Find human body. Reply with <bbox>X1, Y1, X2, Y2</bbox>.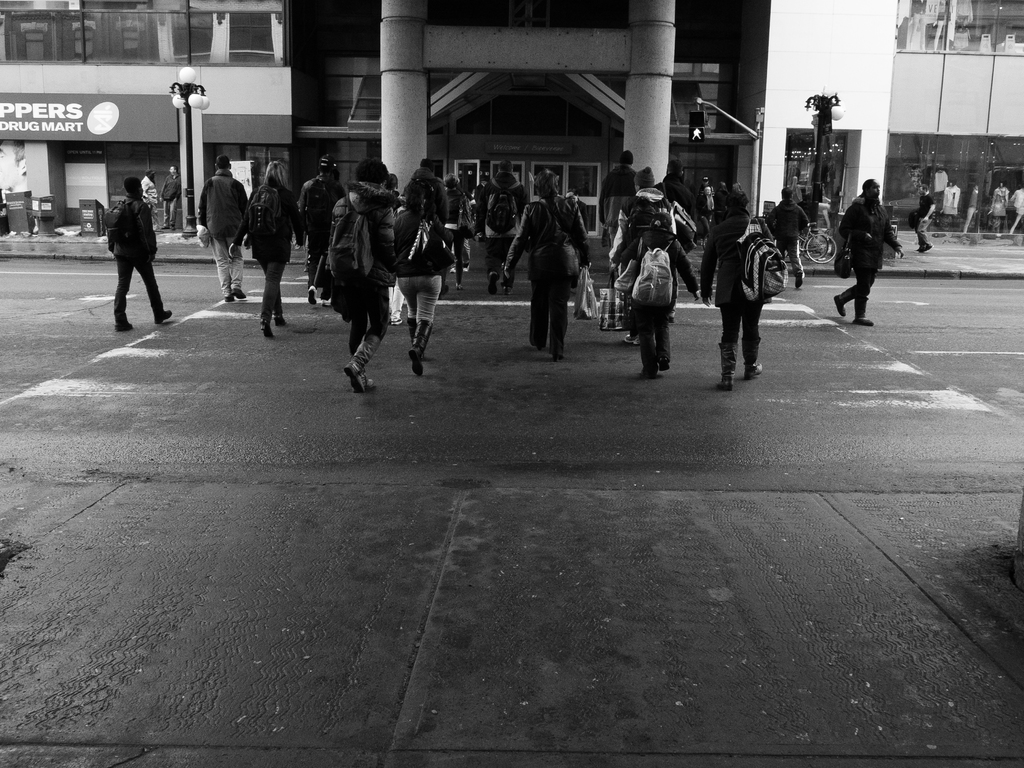
<bbox>1007, 184, 1023, 236</bbox>.
